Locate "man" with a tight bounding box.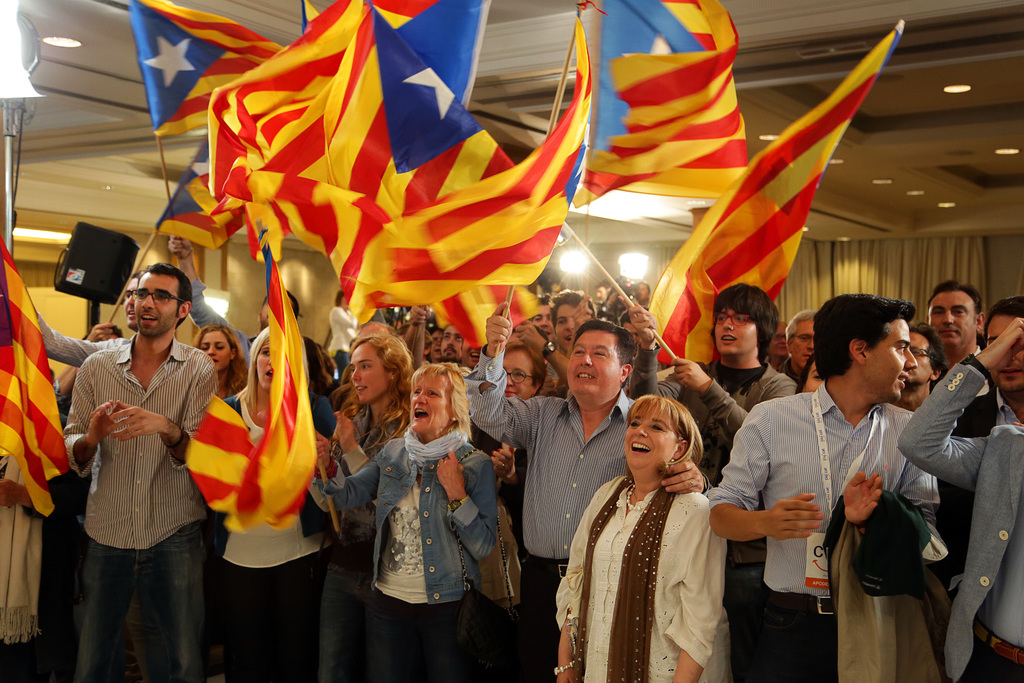
{"x1": 53, "y1": 247, "x2": 225, "y2": 672}.
